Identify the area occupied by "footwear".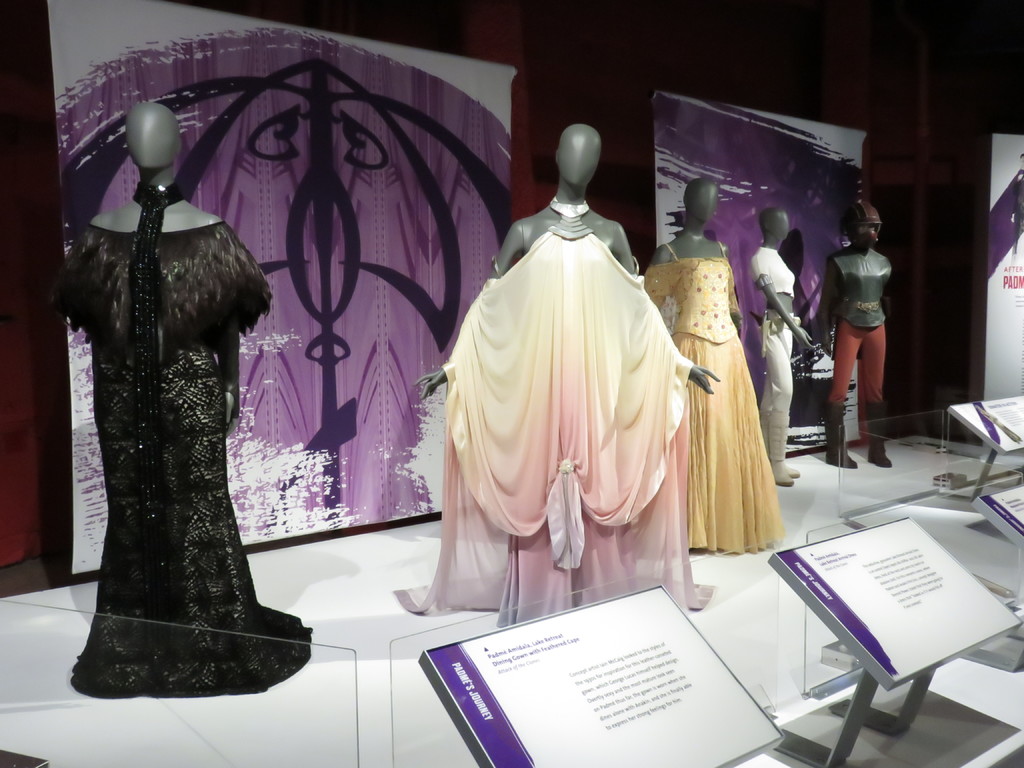
Area: 787,465,801,479.
